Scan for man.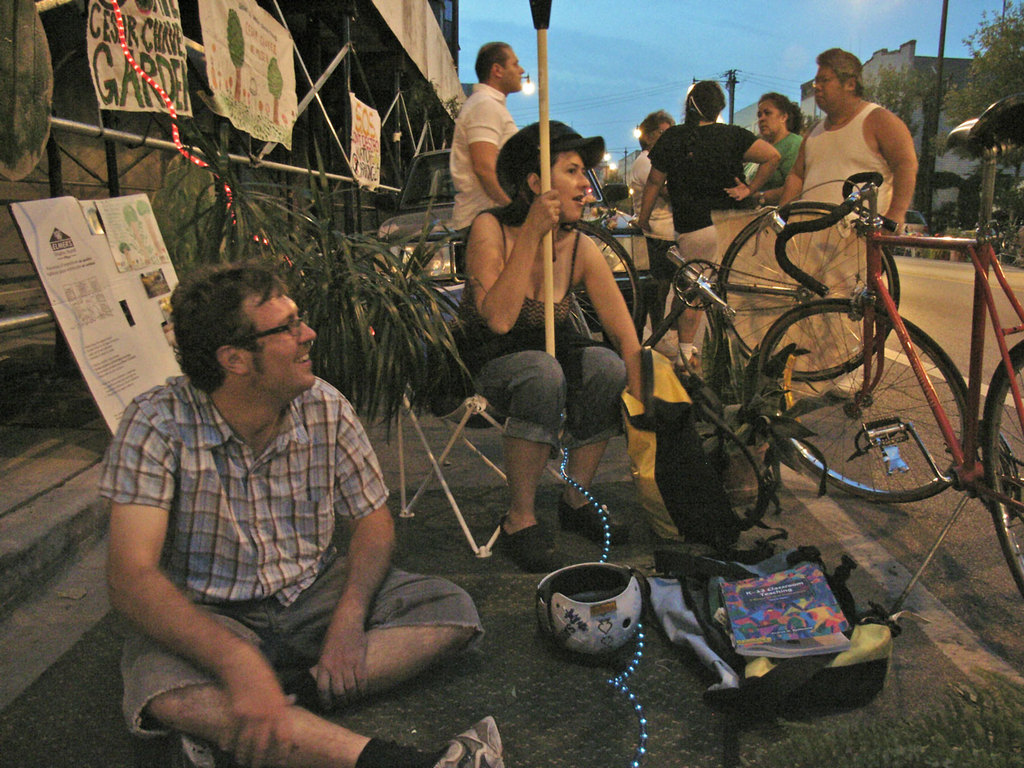
Scan result: region(448, 39, 523, 424).
